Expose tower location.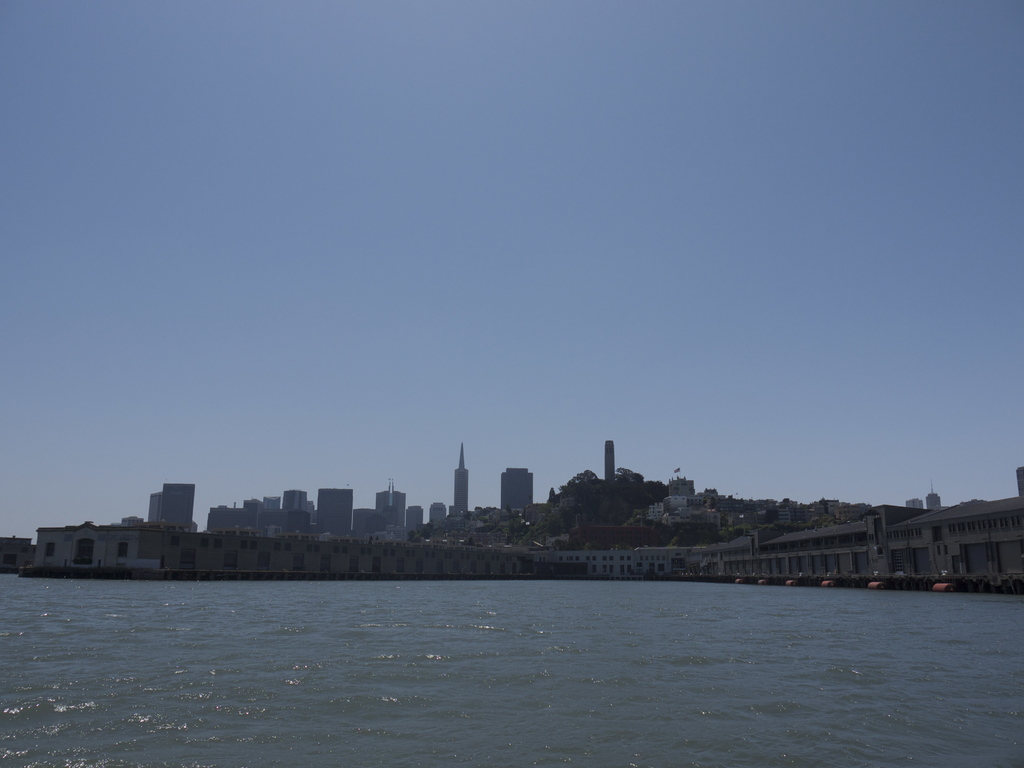
Exposed at 284,484,317,535.
